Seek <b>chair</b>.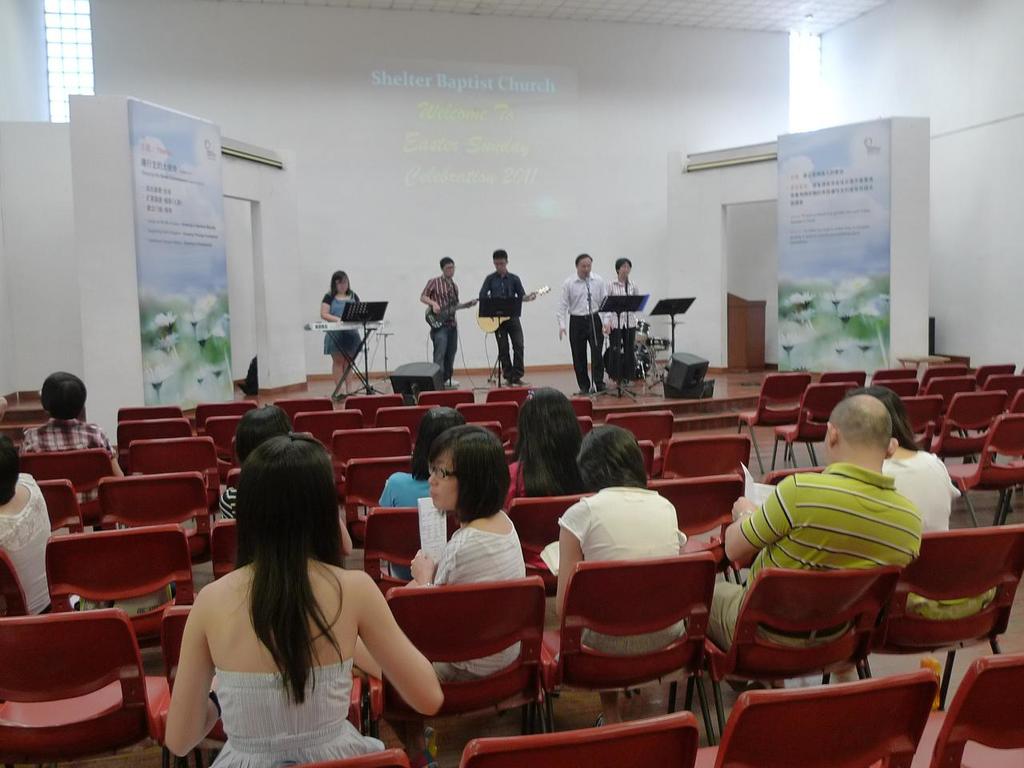
box(922, 365, 978, 383).
